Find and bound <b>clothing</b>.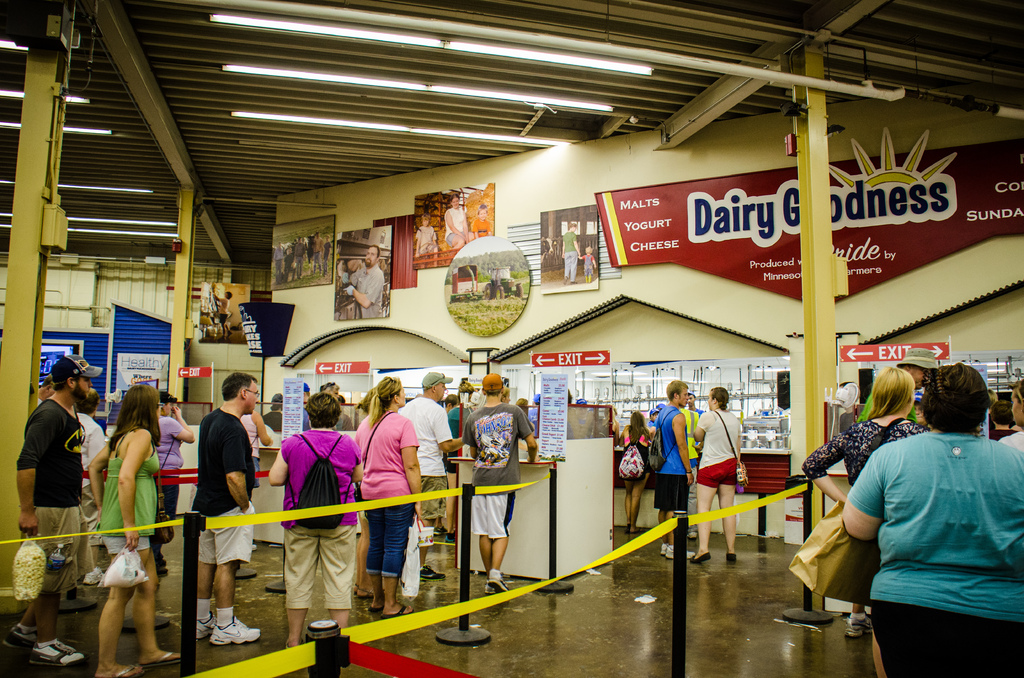
Bound: region(806, 419, 932, 602).
